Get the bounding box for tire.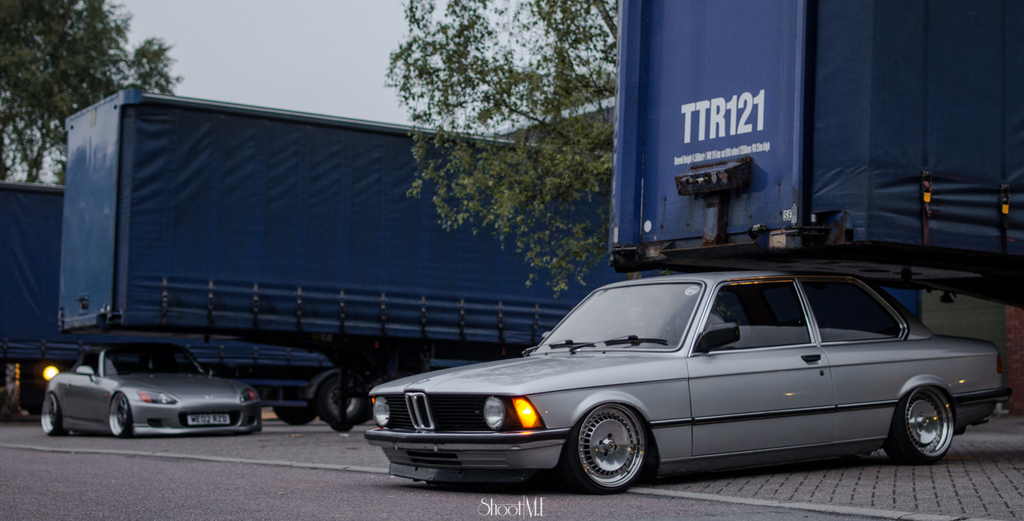
BBox(888, 385, 955, 462).
